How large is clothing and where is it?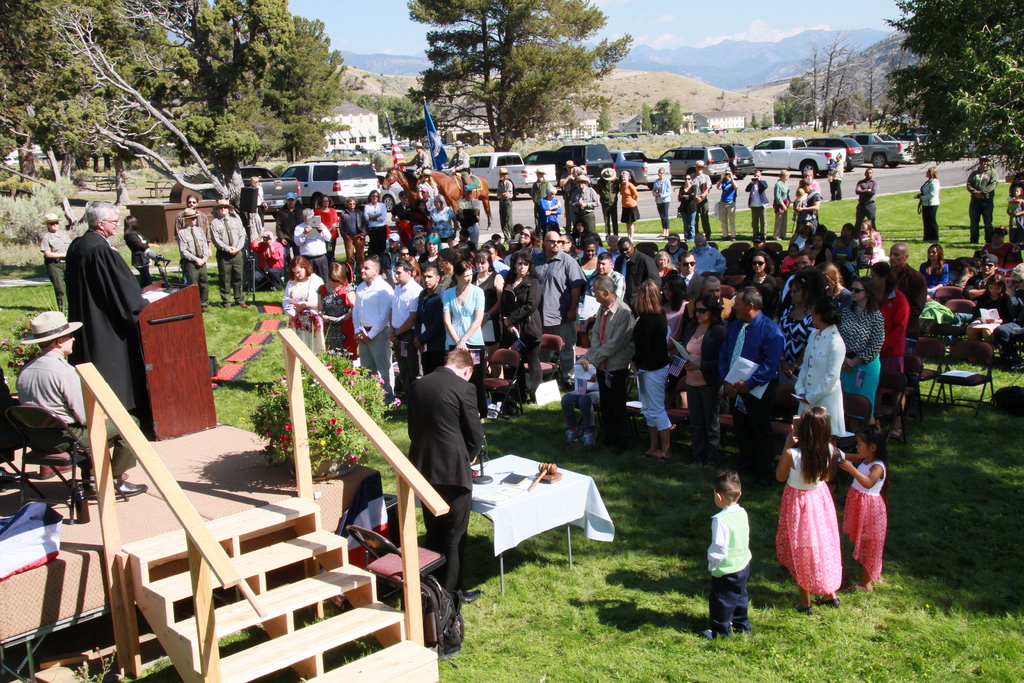
Bounding box: 499:268:541:393.
